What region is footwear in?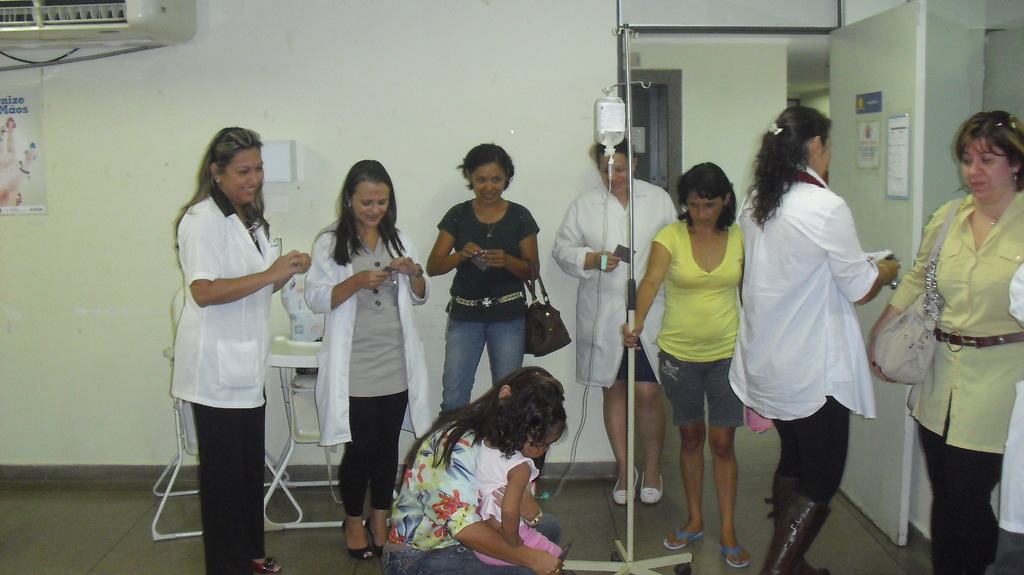
locate(664, 524, 706, 546).
